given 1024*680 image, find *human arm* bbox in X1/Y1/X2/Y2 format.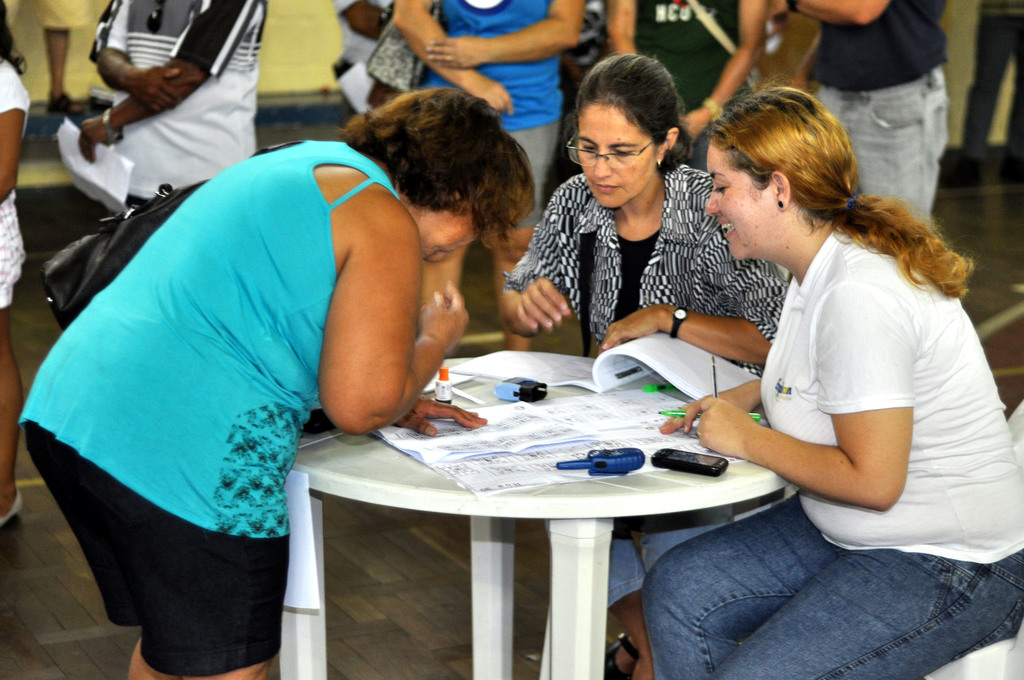
657/359/774/442.
